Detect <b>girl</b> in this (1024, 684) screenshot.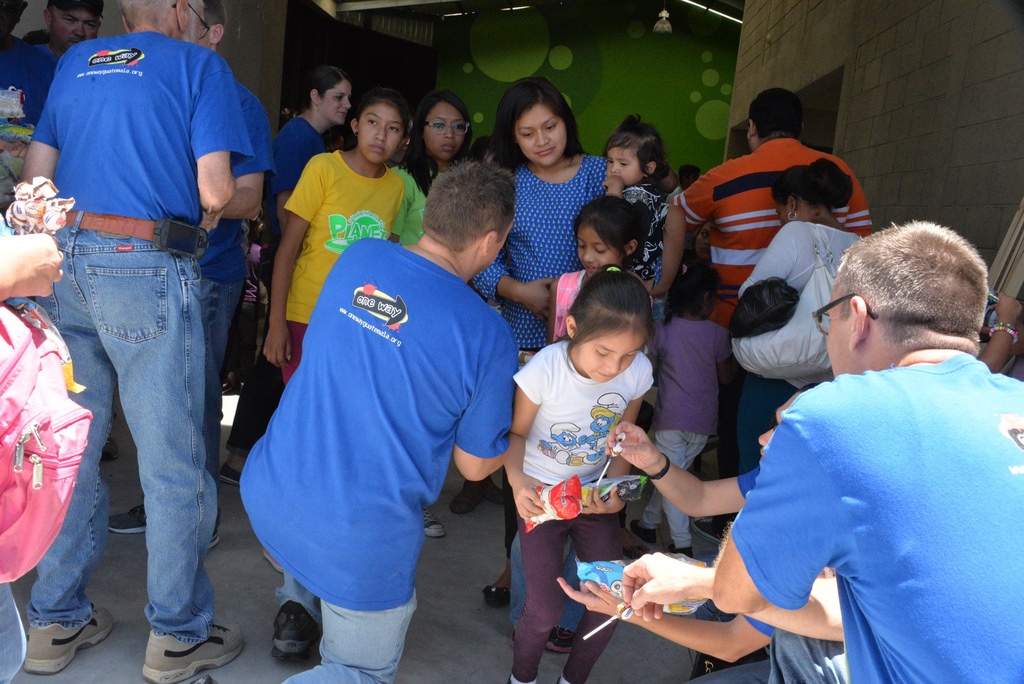
Detection: <bbox>483, 198, 643, 603</bbox>.
